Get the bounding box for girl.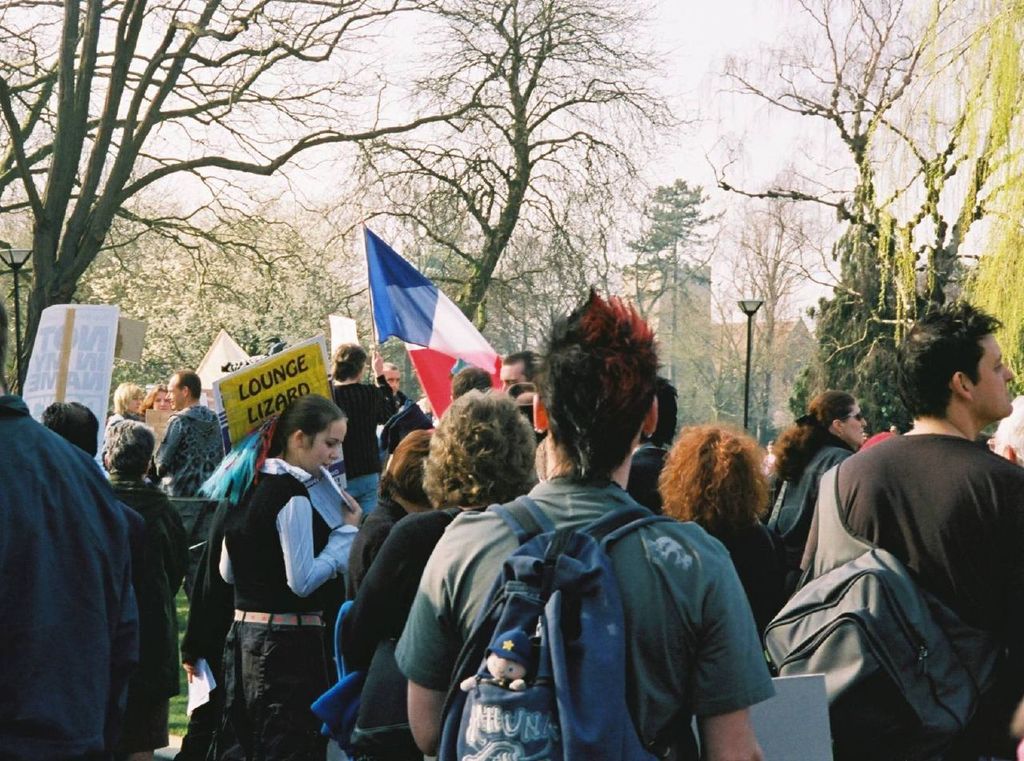
bbox(104, 383, 146, 475).
